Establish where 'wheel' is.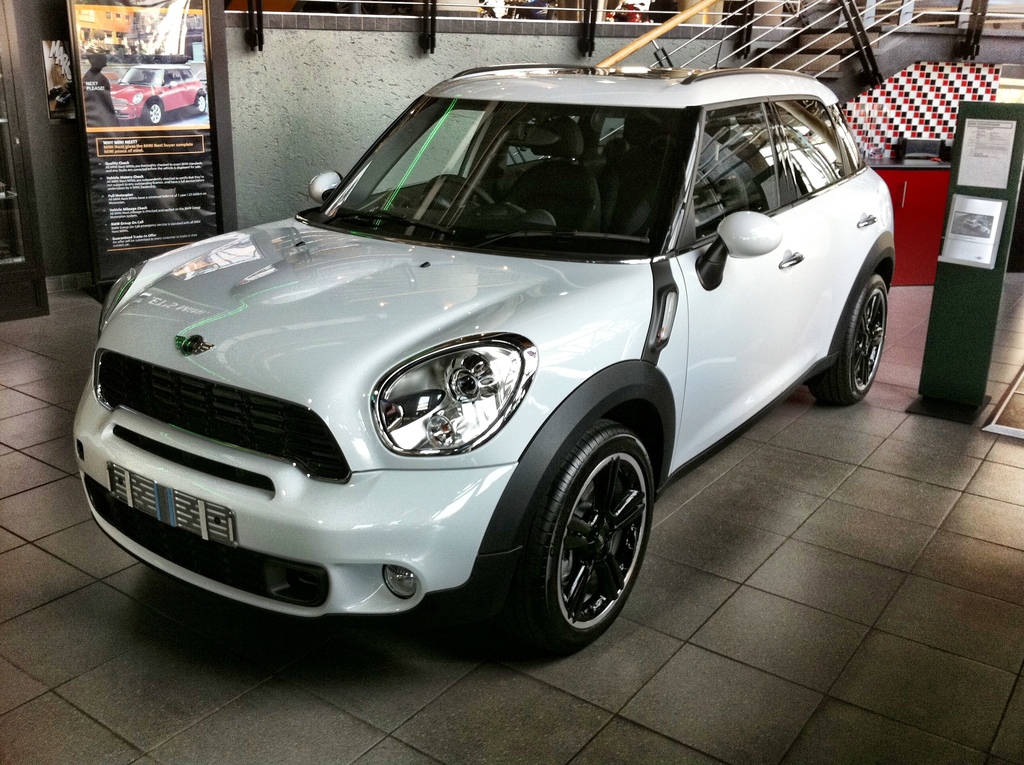
Established at box=[146, 102, 159, 124].
